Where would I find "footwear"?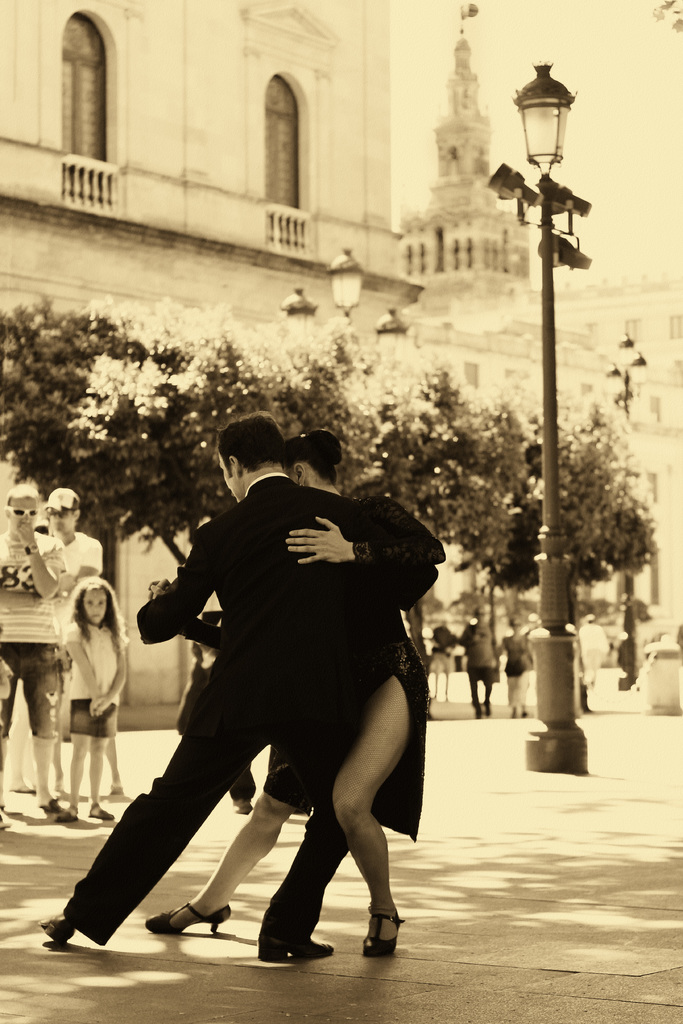
At 141/900/228/939.
